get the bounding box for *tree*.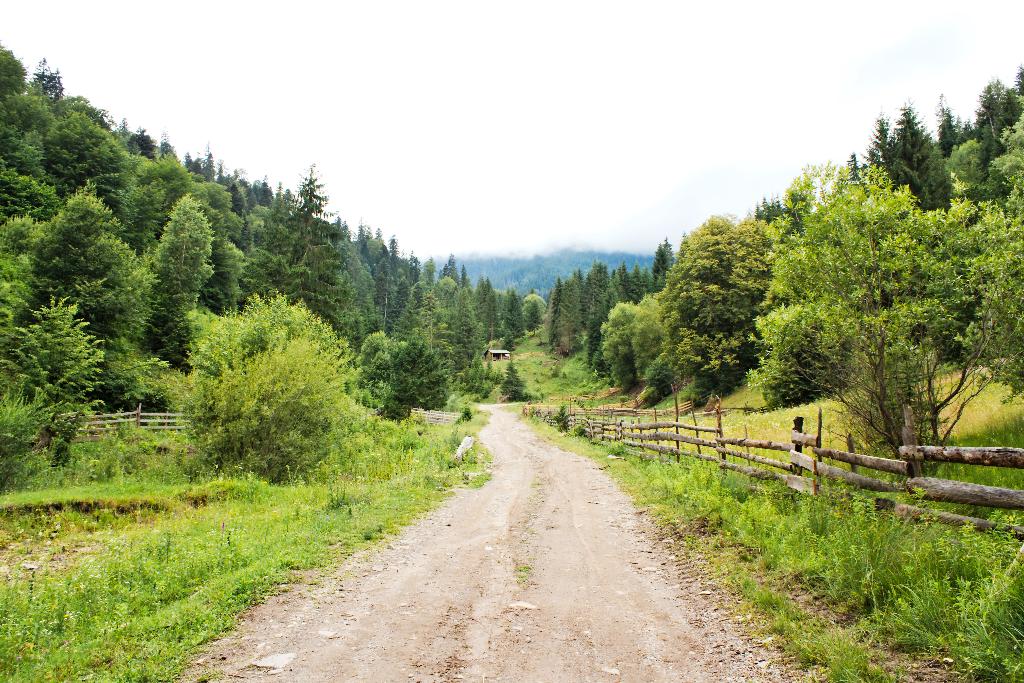
968,150,1023,402.
